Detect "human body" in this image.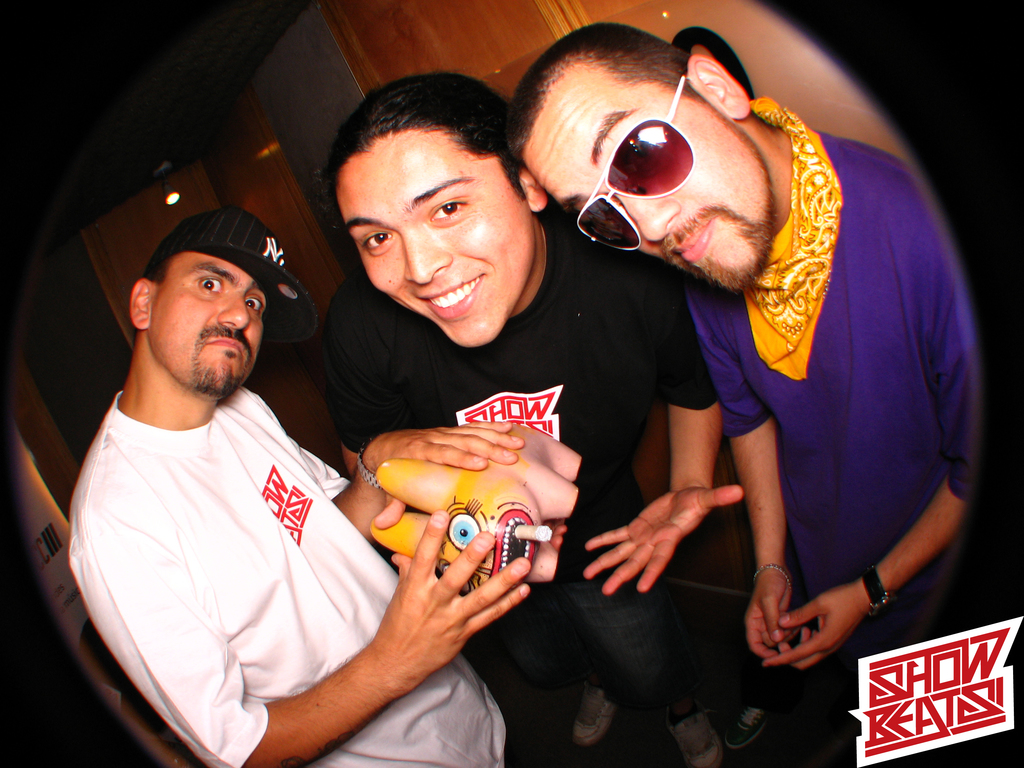
Detection: x1=330 y1=65 x2=729 y2=767.
